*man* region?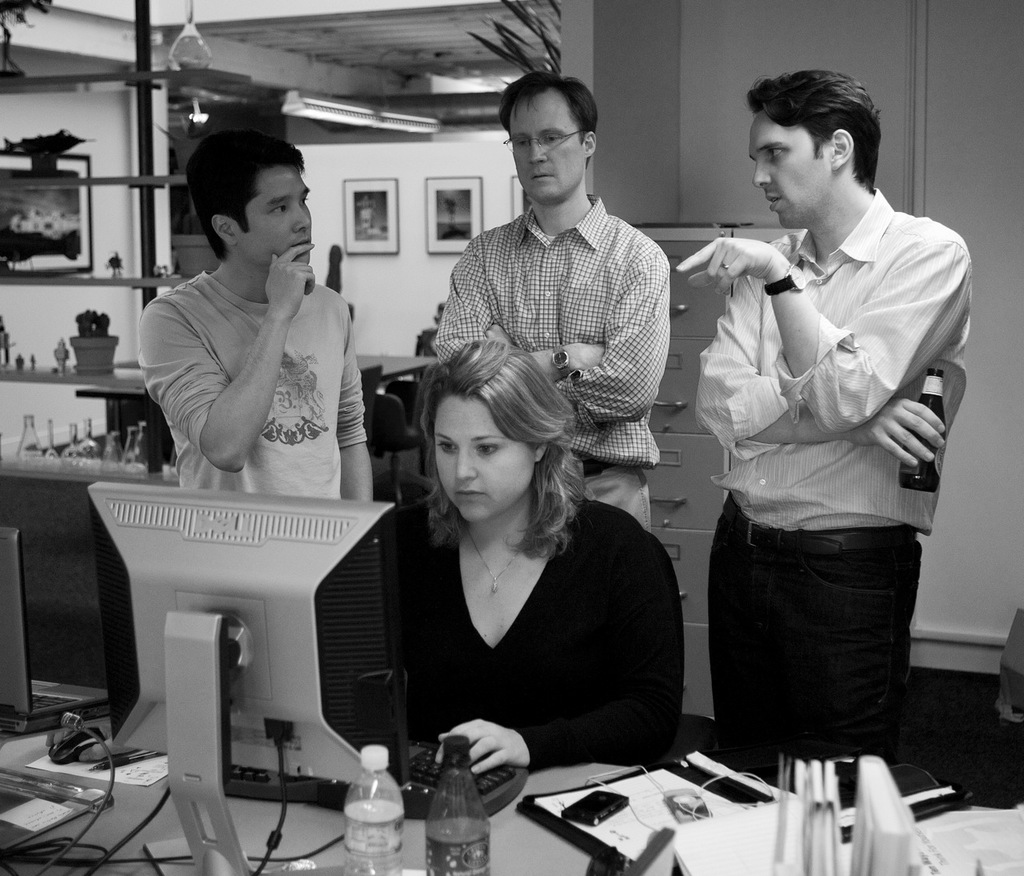
BBox(664, 79, 973, 809)
